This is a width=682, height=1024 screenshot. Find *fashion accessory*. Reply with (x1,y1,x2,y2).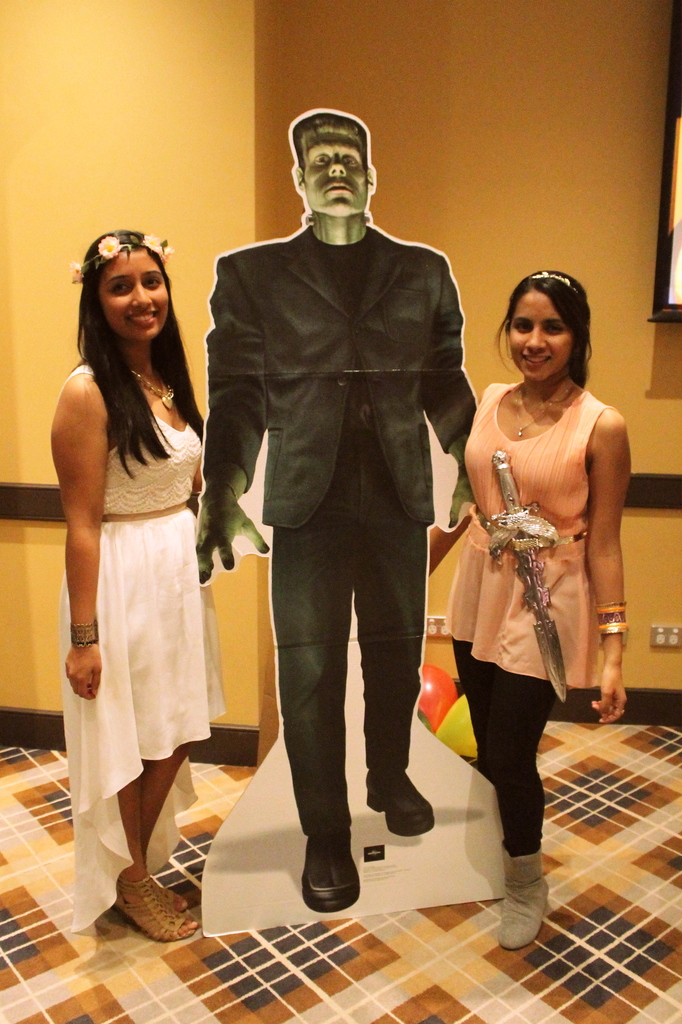
(300,825,359,915).
